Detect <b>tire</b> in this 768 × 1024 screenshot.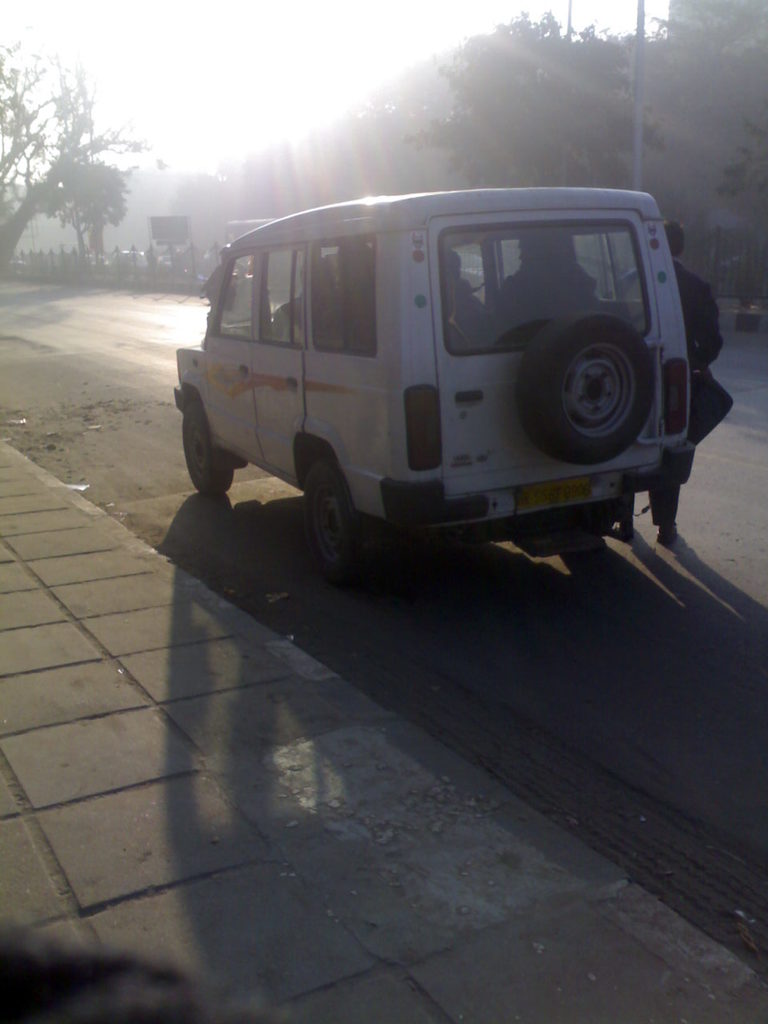
Detection: bbox=[185, 404, 234, 495].
